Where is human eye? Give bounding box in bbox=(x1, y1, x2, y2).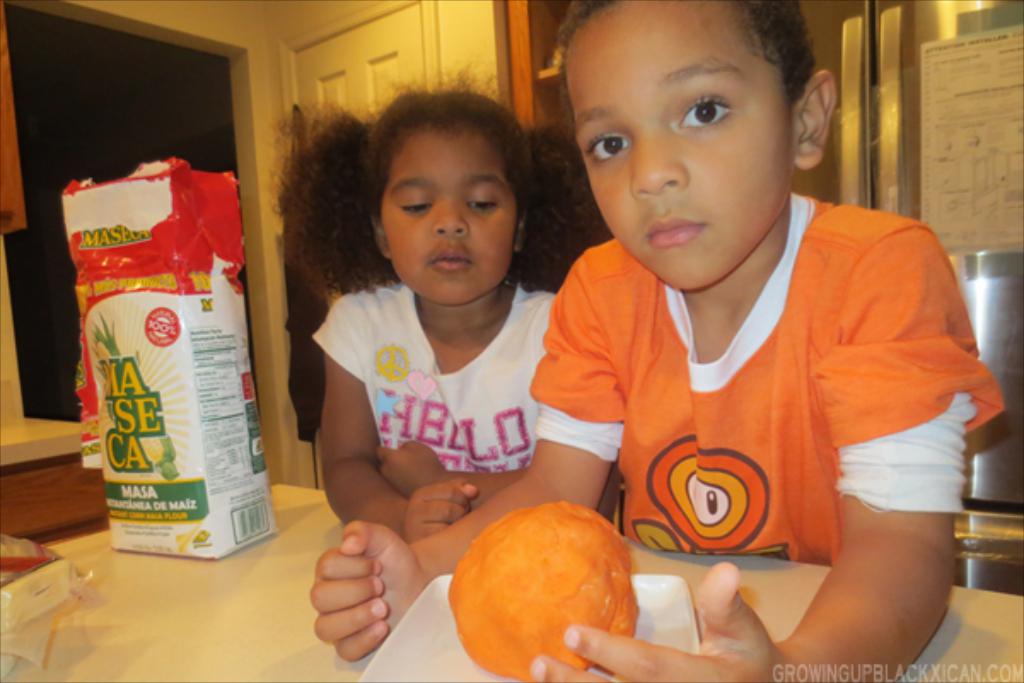
bbox=(676, 94, 734, 130).
